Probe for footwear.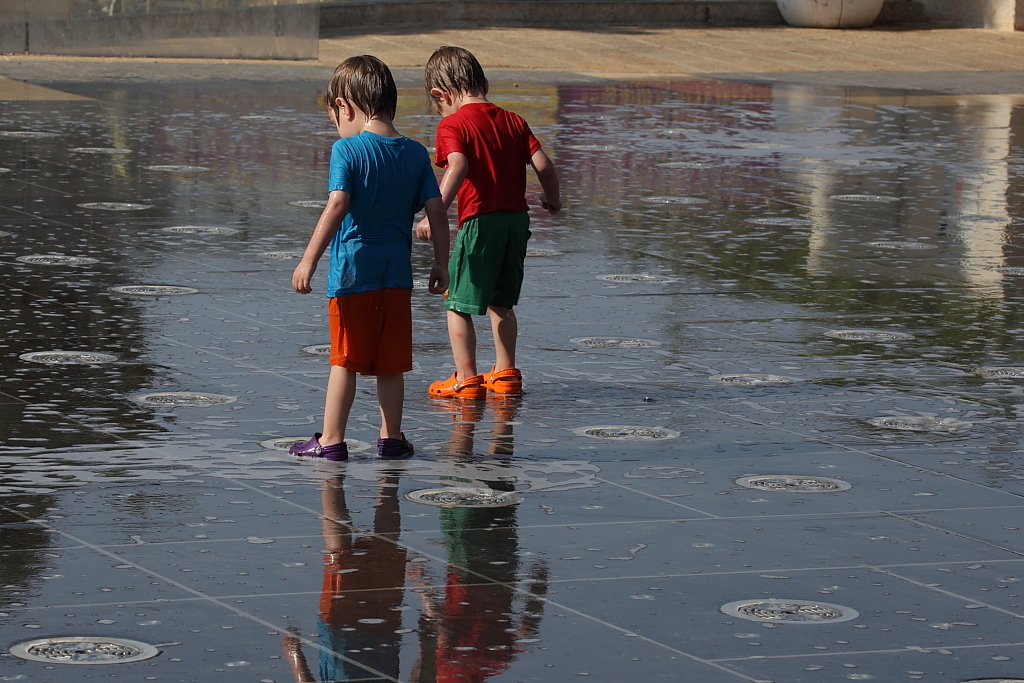
Probe result: box=[271, 420, 360, 467].
